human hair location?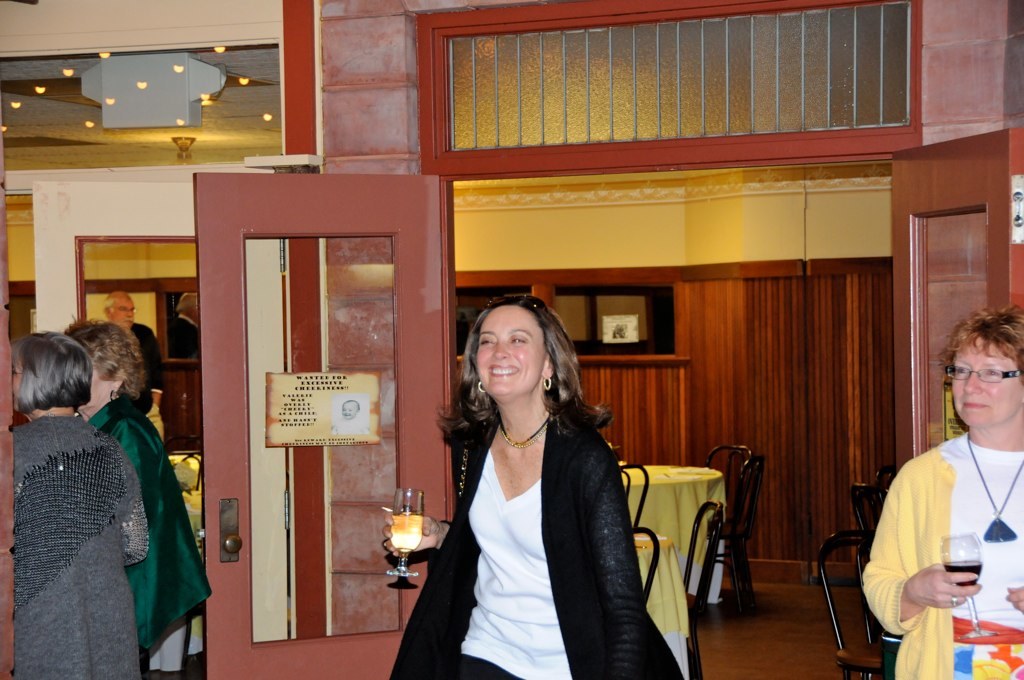
l=437, t=296, r=613, b=449
